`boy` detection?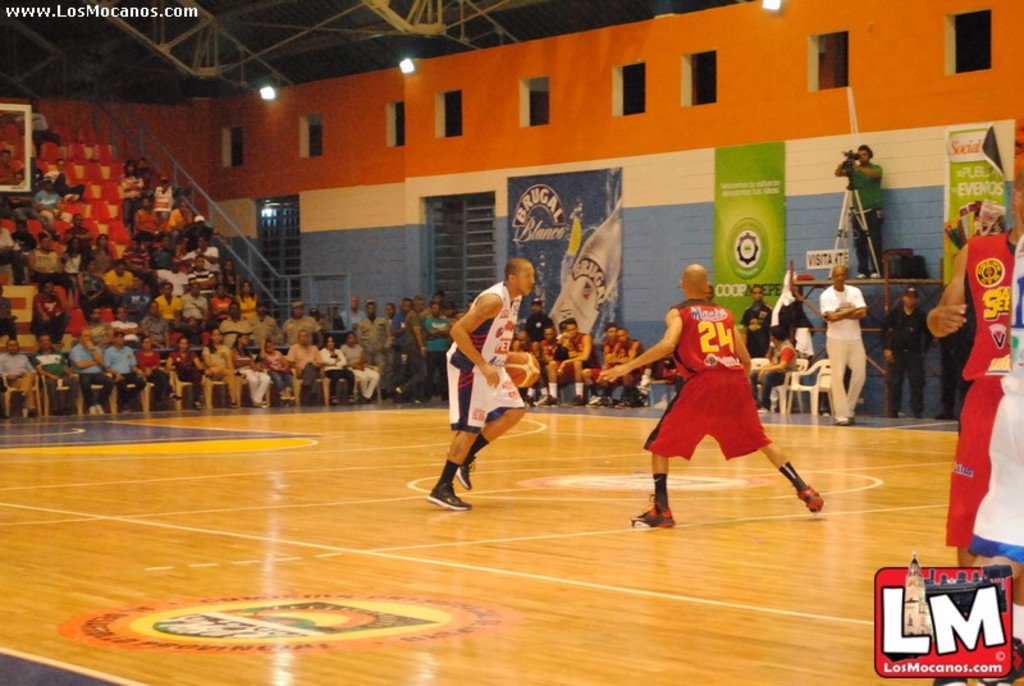
pyautogui.locateOnScreen(424, 255, 547, 503)
